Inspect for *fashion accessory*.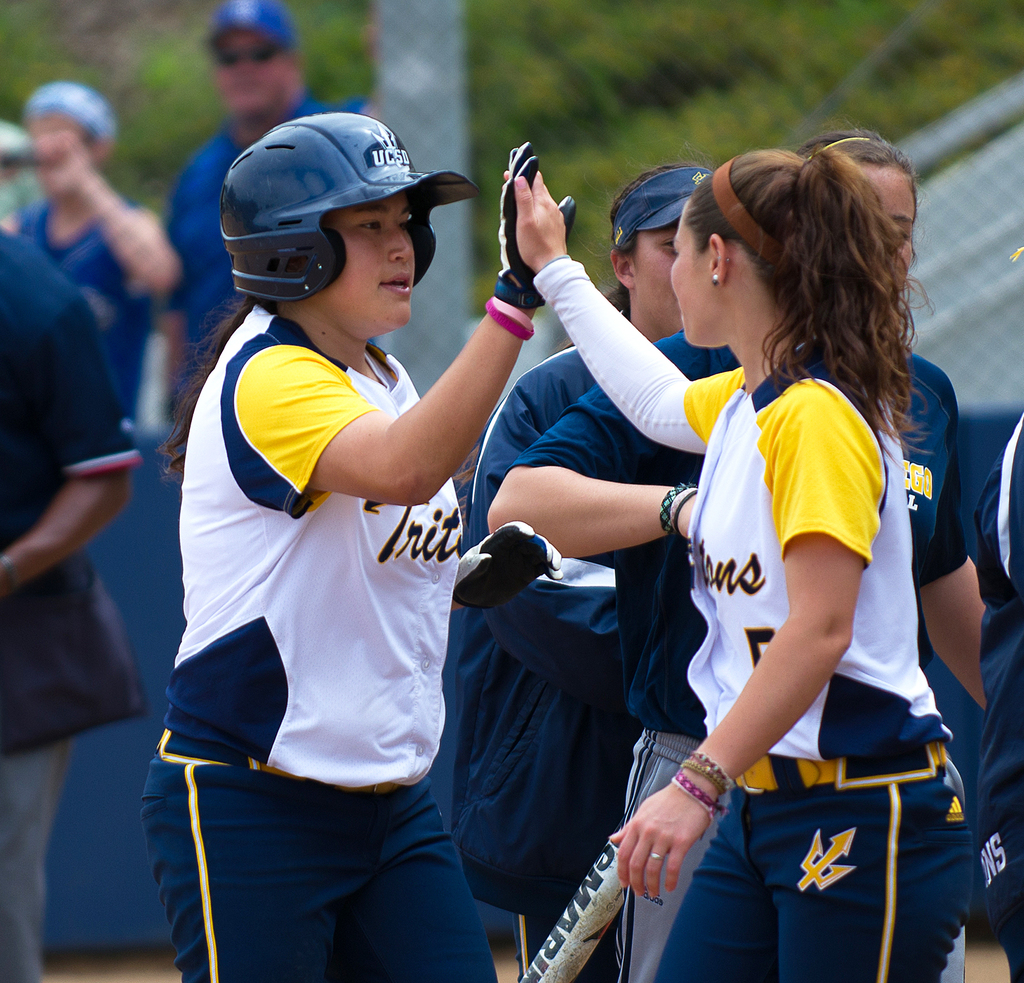
Inspection: 653:483:697:532.
